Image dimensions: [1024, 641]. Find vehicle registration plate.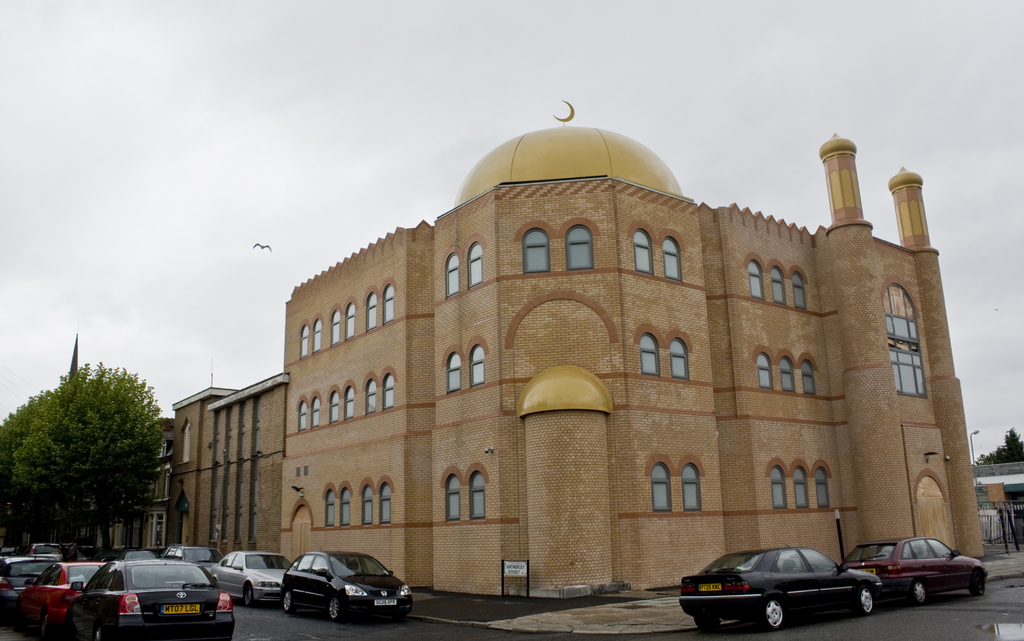
region(162, 604, 198, 617).
